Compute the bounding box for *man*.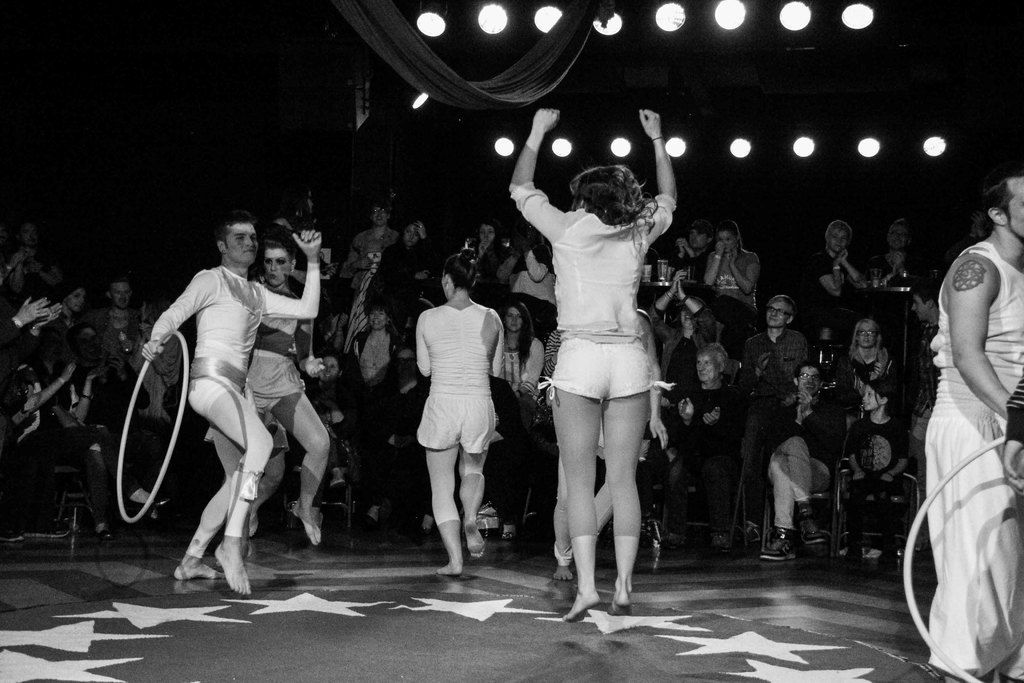
{"left": 929, "top": 170, "right": 1023, "bottom": 682}.
